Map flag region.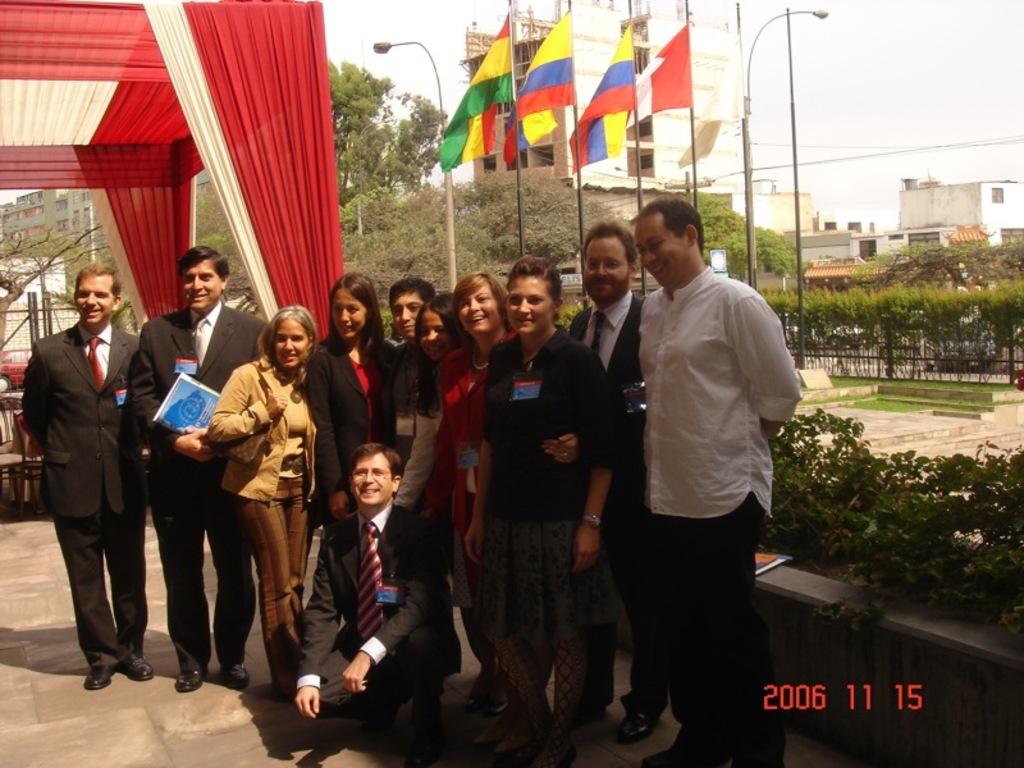
Mapped to 621 15 687 125.
